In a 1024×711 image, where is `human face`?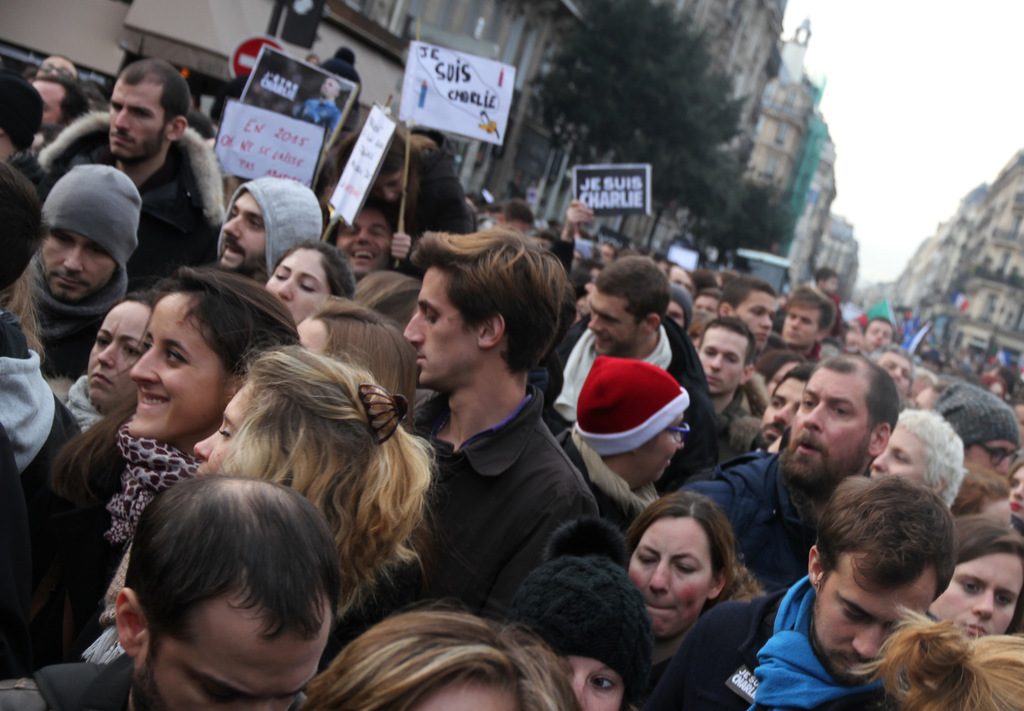
x1=939, y1=551, x2=1015, y2=646.
